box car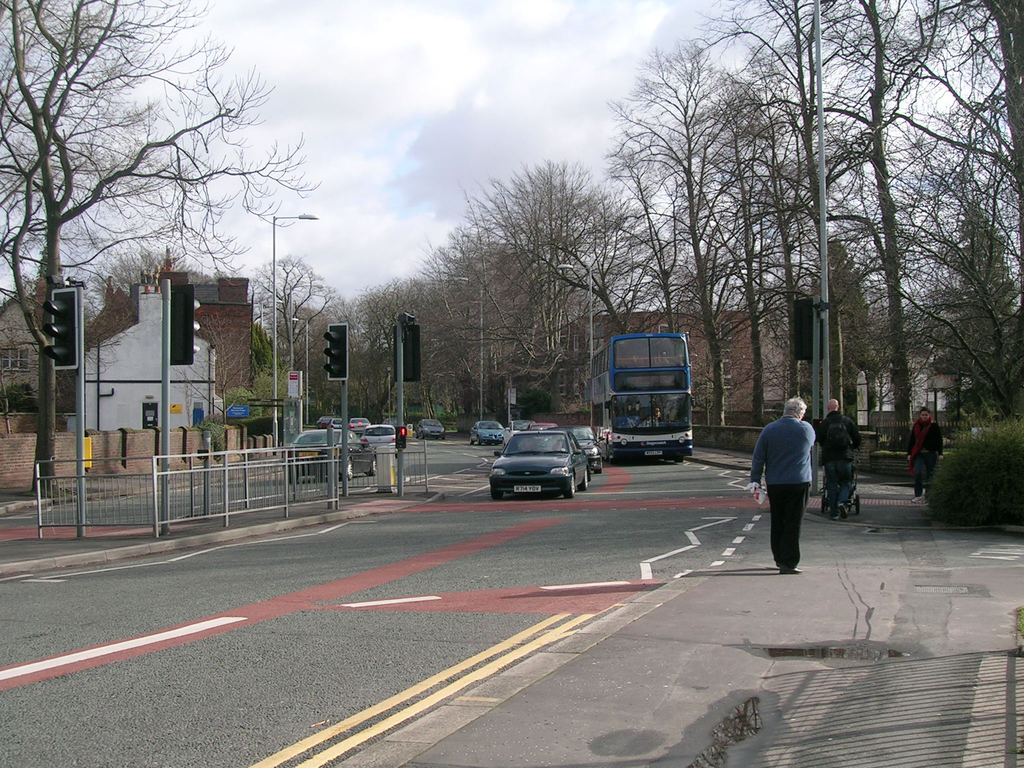
crop(566, 425, 602, 472)
